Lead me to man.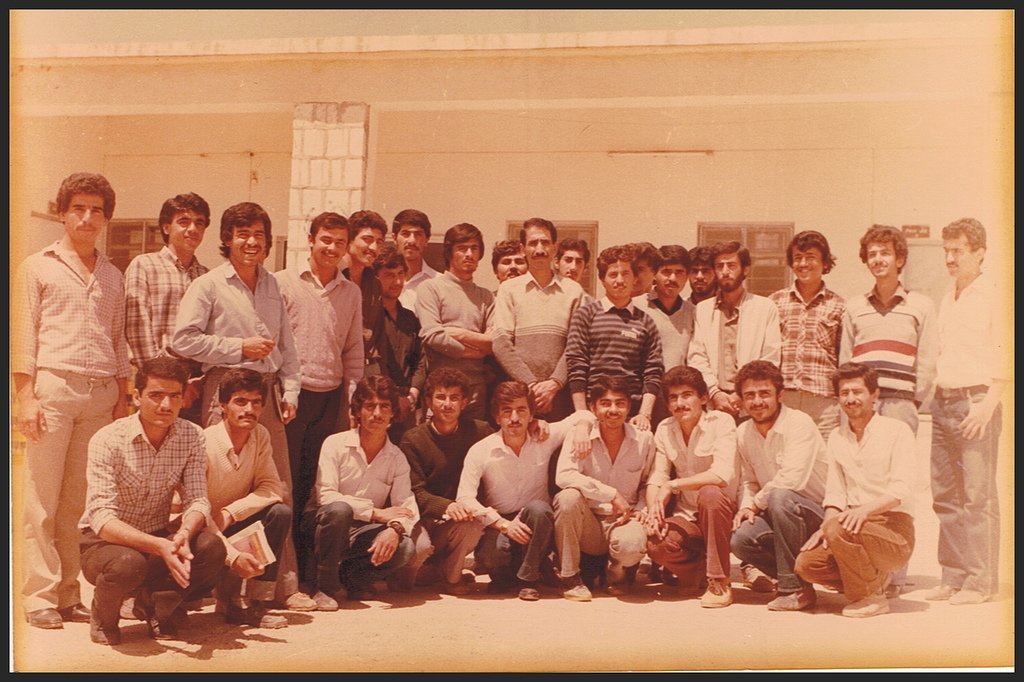
Lead to 404:368:551:592.
